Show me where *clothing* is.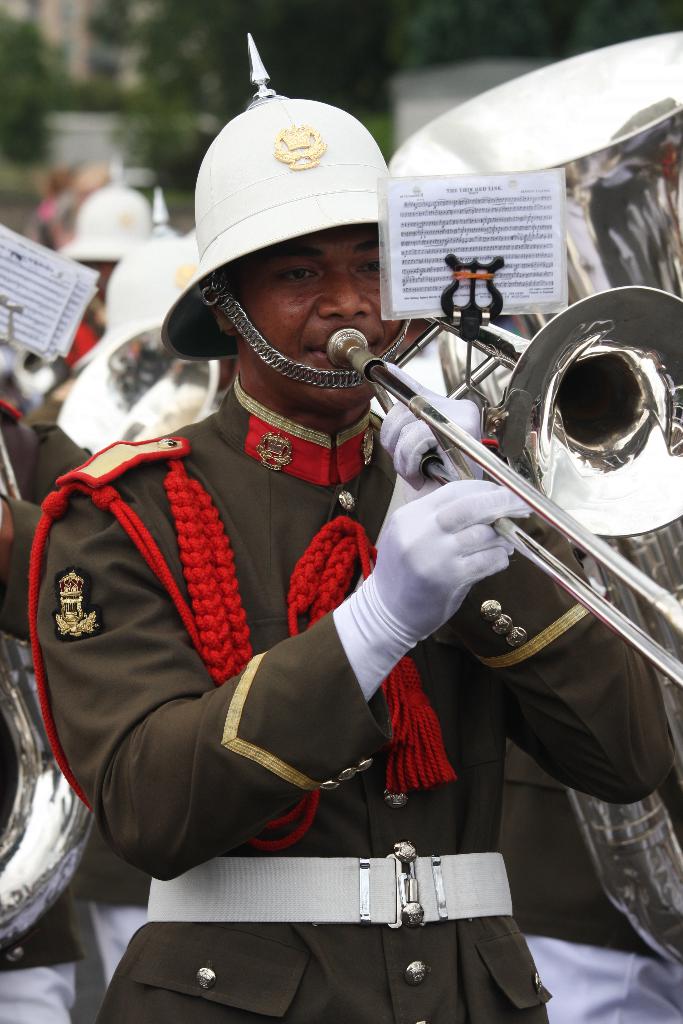
*clothing* is at (left=0, top=395, right=98, bottom=1023).
